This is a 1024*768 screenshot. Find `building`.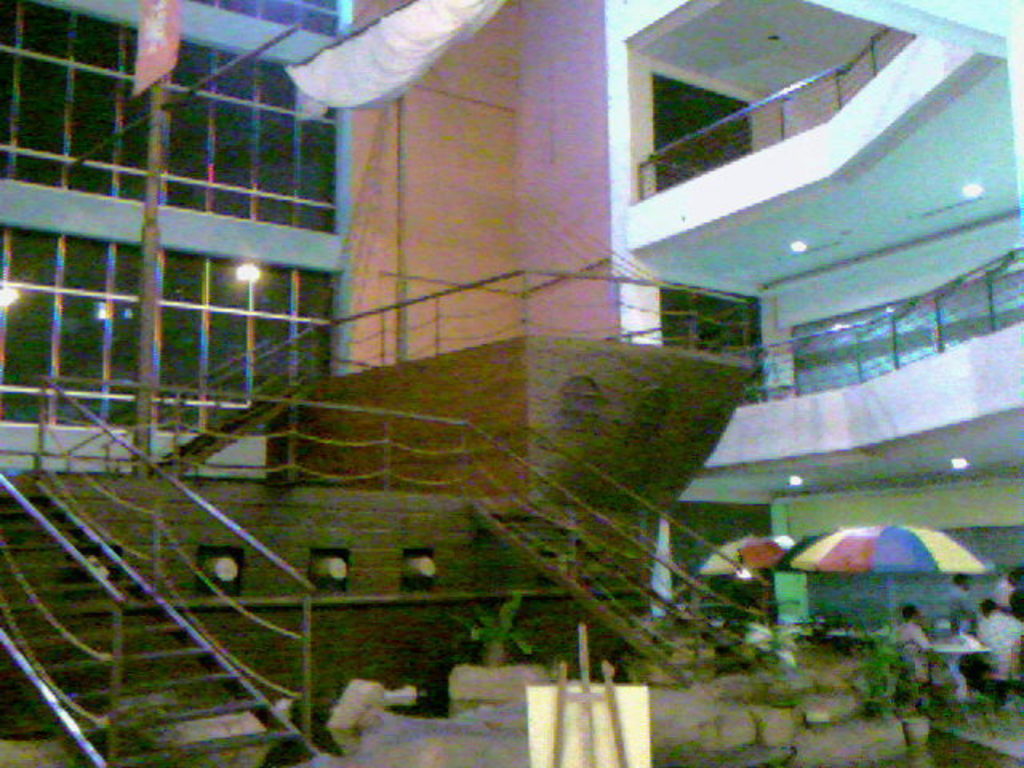
Bounding box: (0,0,1022,766).
